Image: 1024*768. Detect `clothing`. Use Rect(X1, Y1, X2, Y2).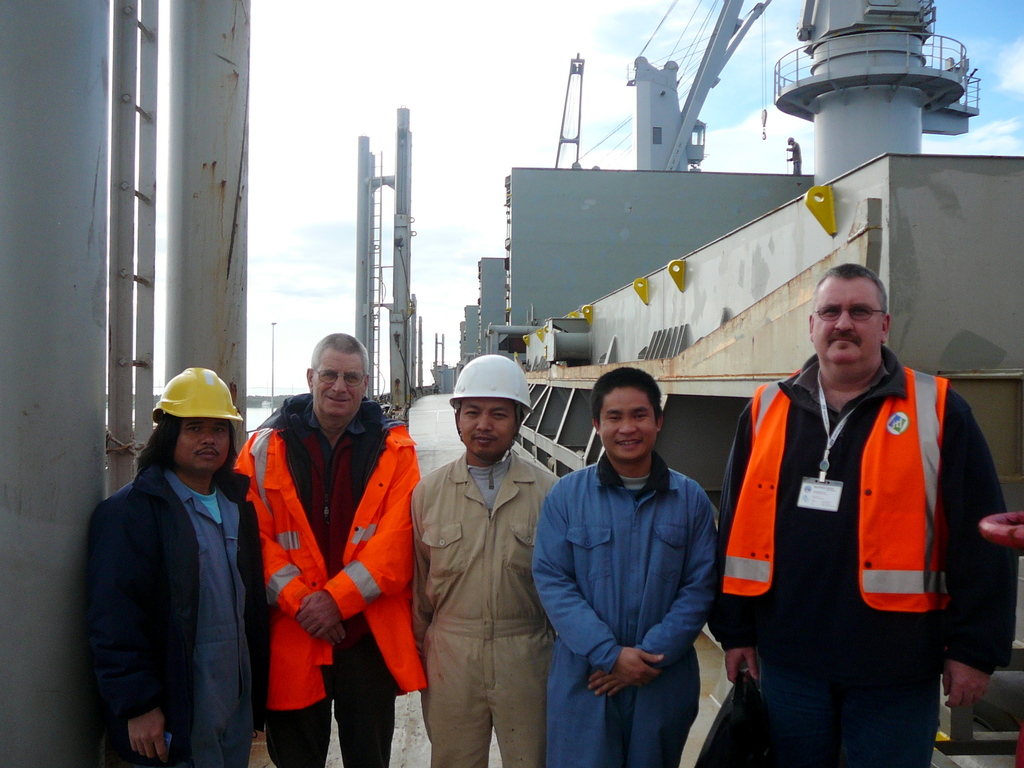
Rect(86, 461, 271, 767).
